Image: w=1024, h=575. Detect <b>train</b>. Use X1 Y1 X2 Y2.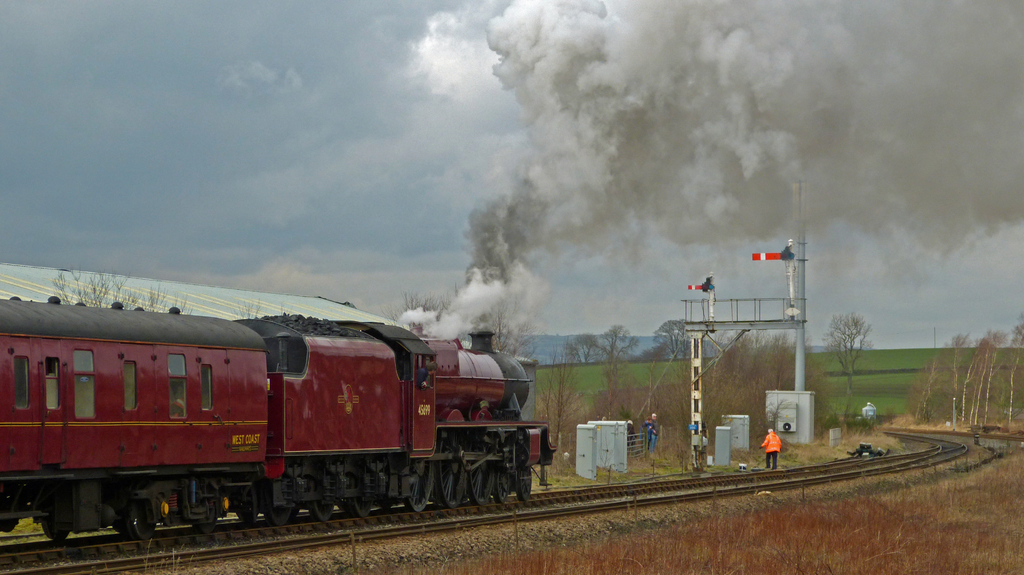
0 299 551 541.
